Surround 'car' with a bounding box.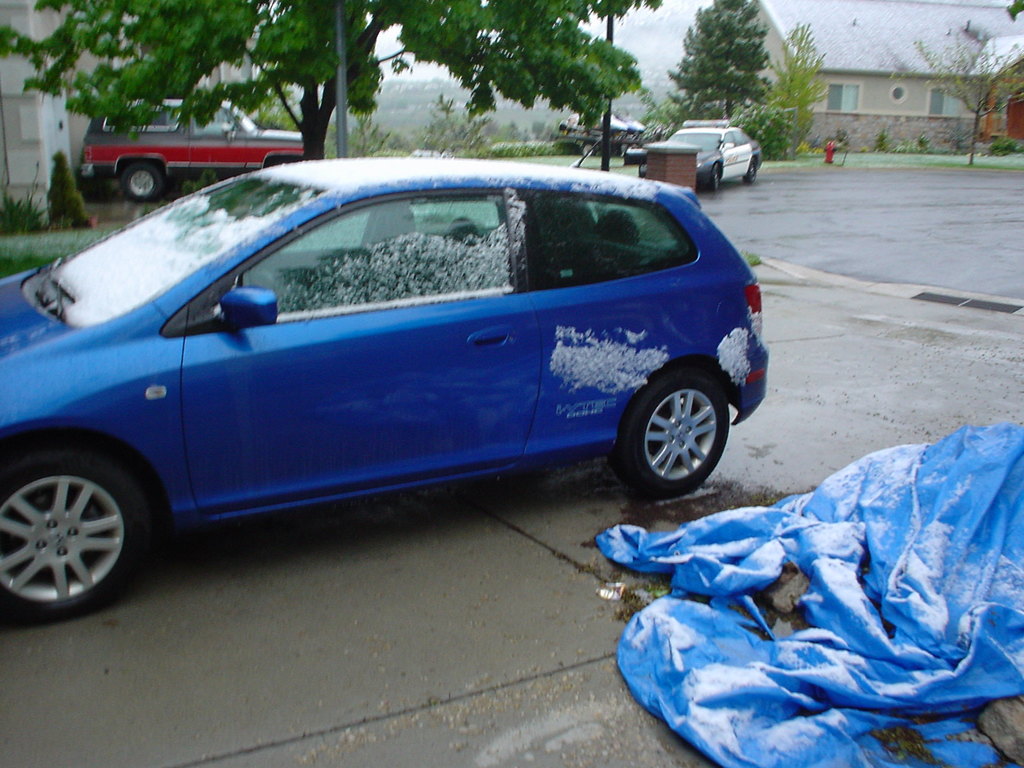
(0, 156, 773, 620).
